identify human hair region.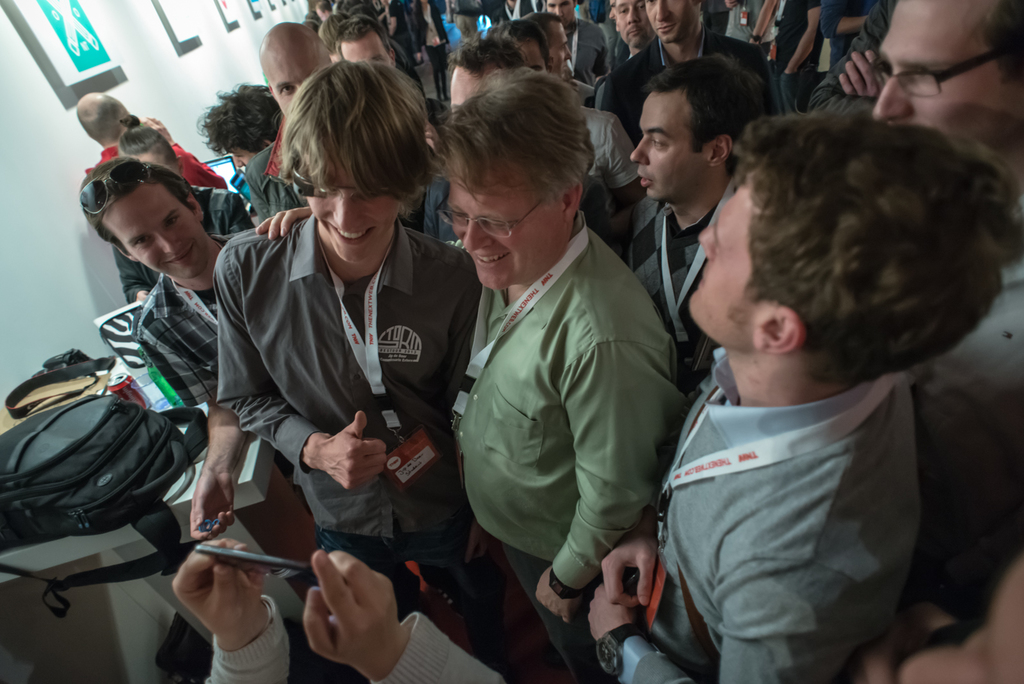
Region: 976:0:1023:85.
